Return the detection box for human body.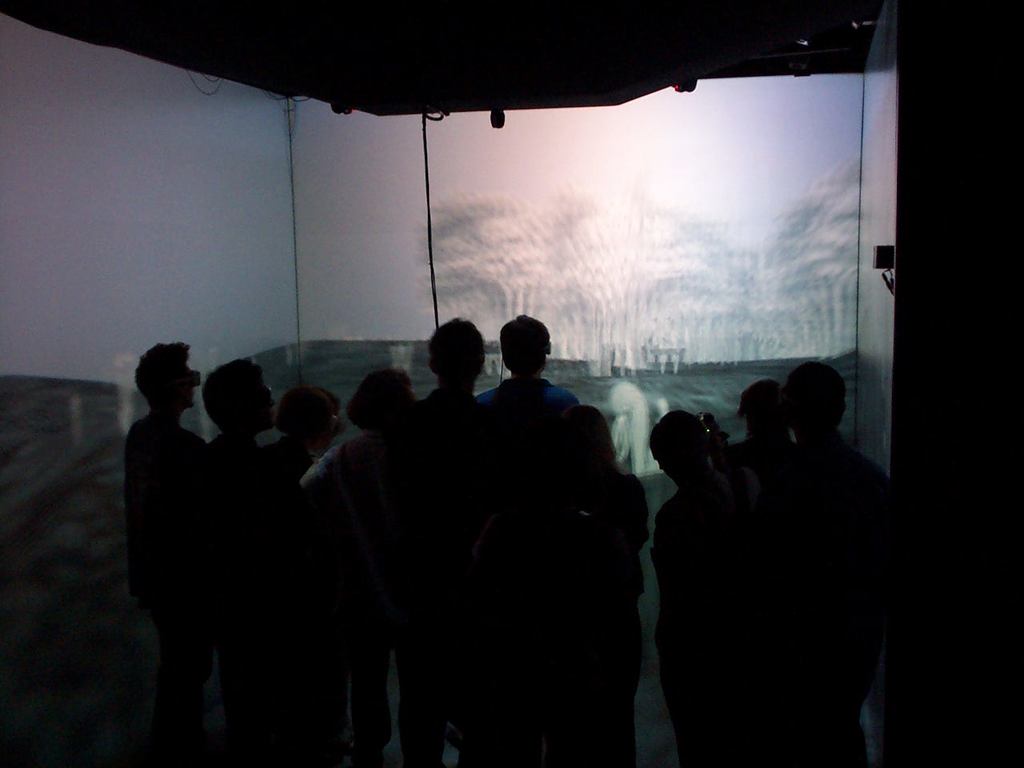
(x1=474, y1=318, x2=586, y2=718).
